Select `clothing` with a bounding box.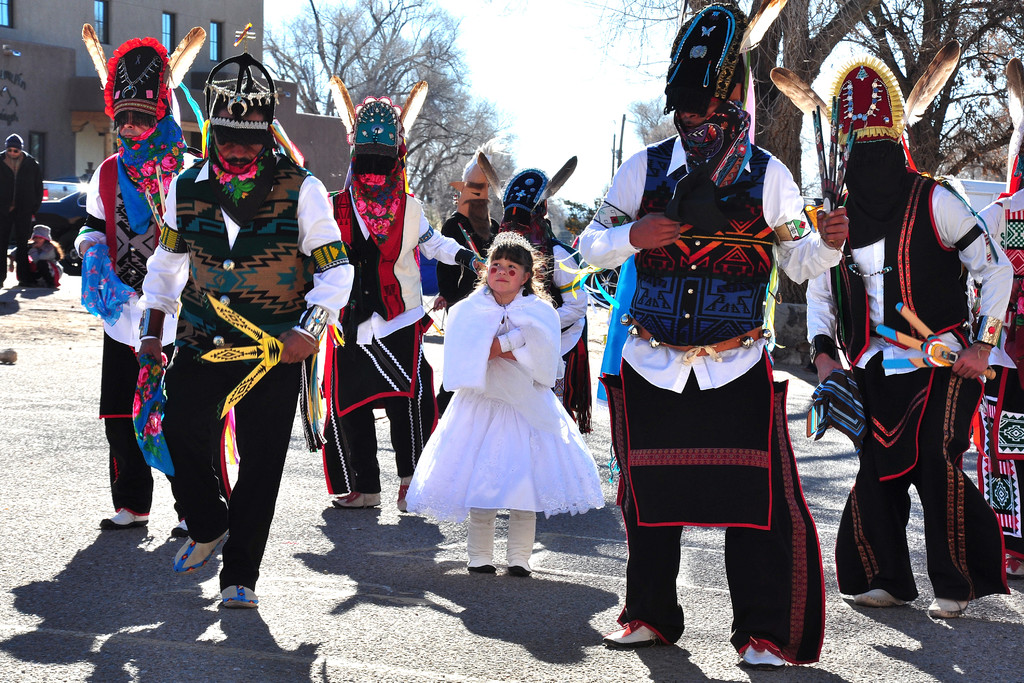
317:145:469:493.
